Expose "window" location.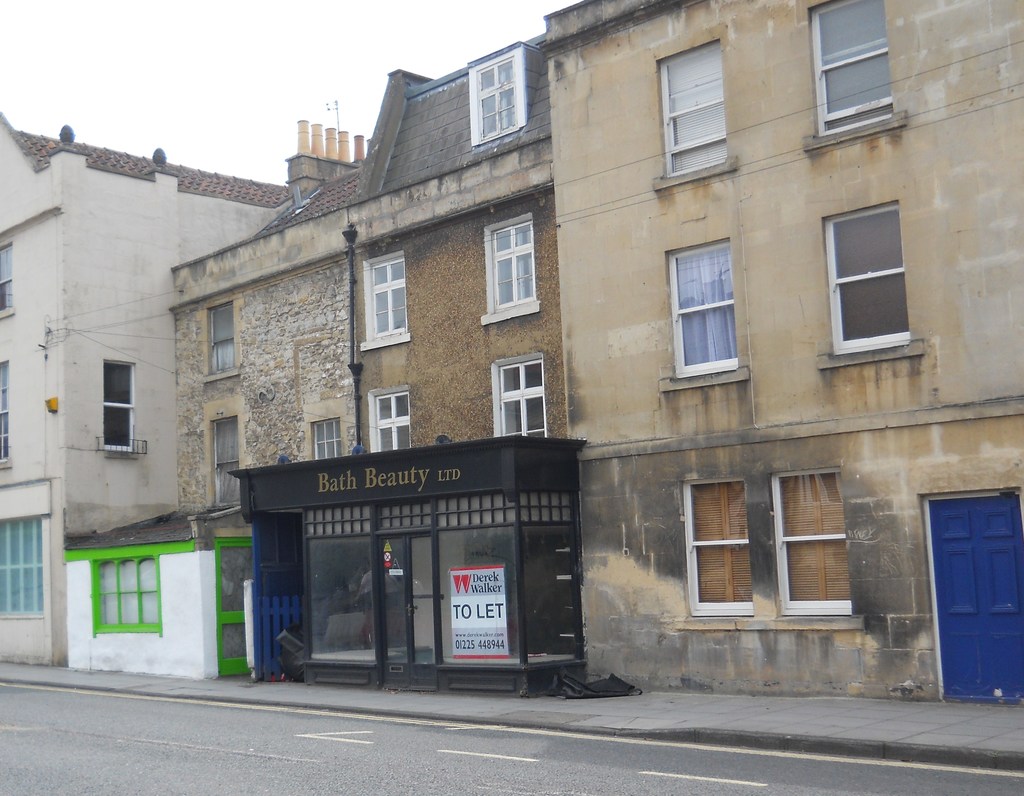
Exposed at crop(777, 464, 849, 607).
